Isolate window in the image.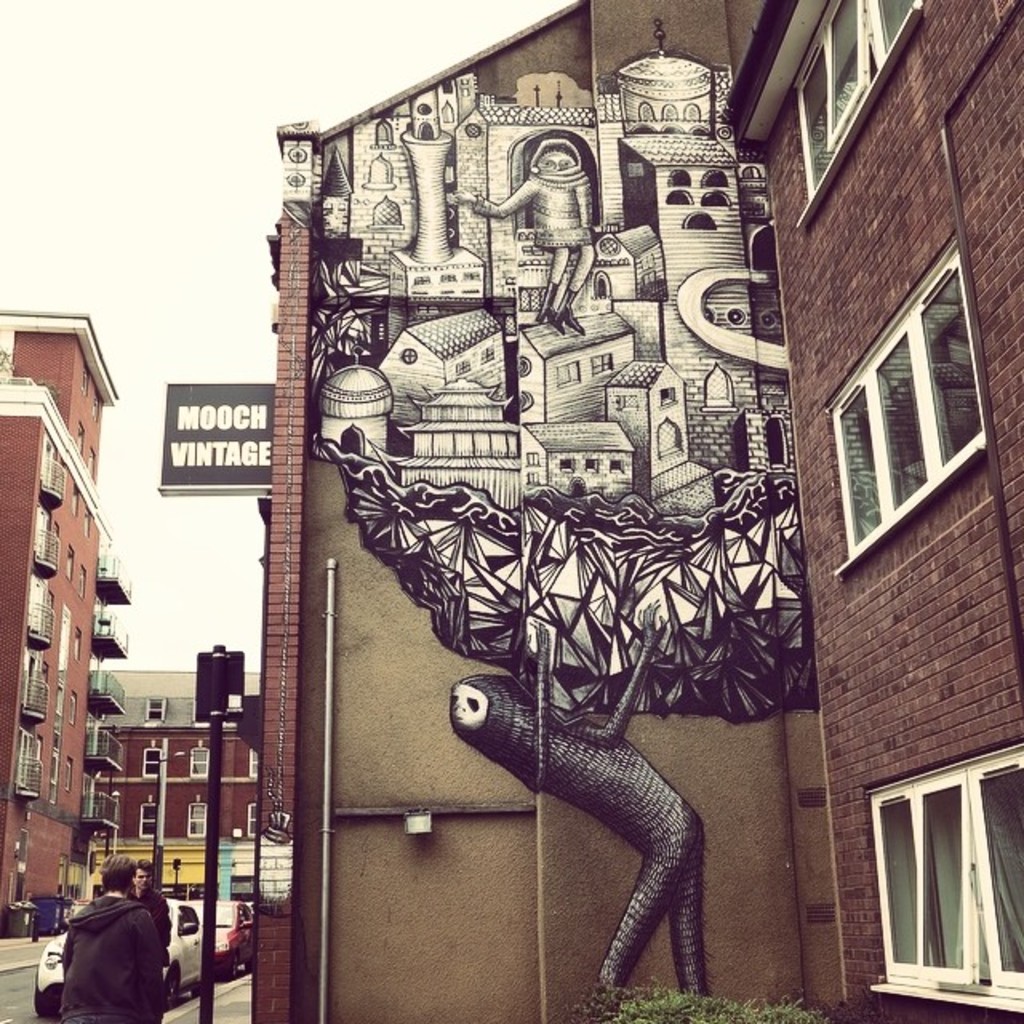
Isolated region: locate(187, 805, 203, 840).
